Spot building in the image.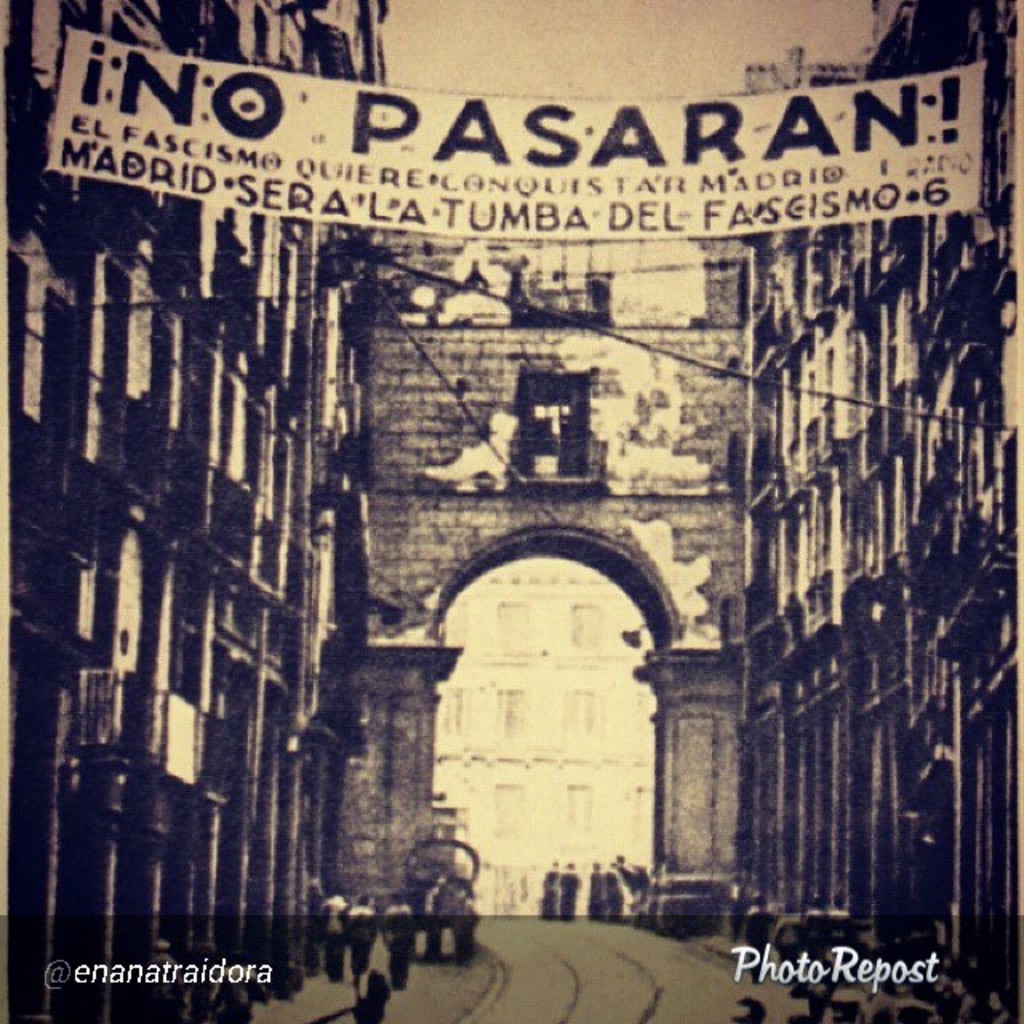
building found at crop(712, 0, 1022, 1011).
